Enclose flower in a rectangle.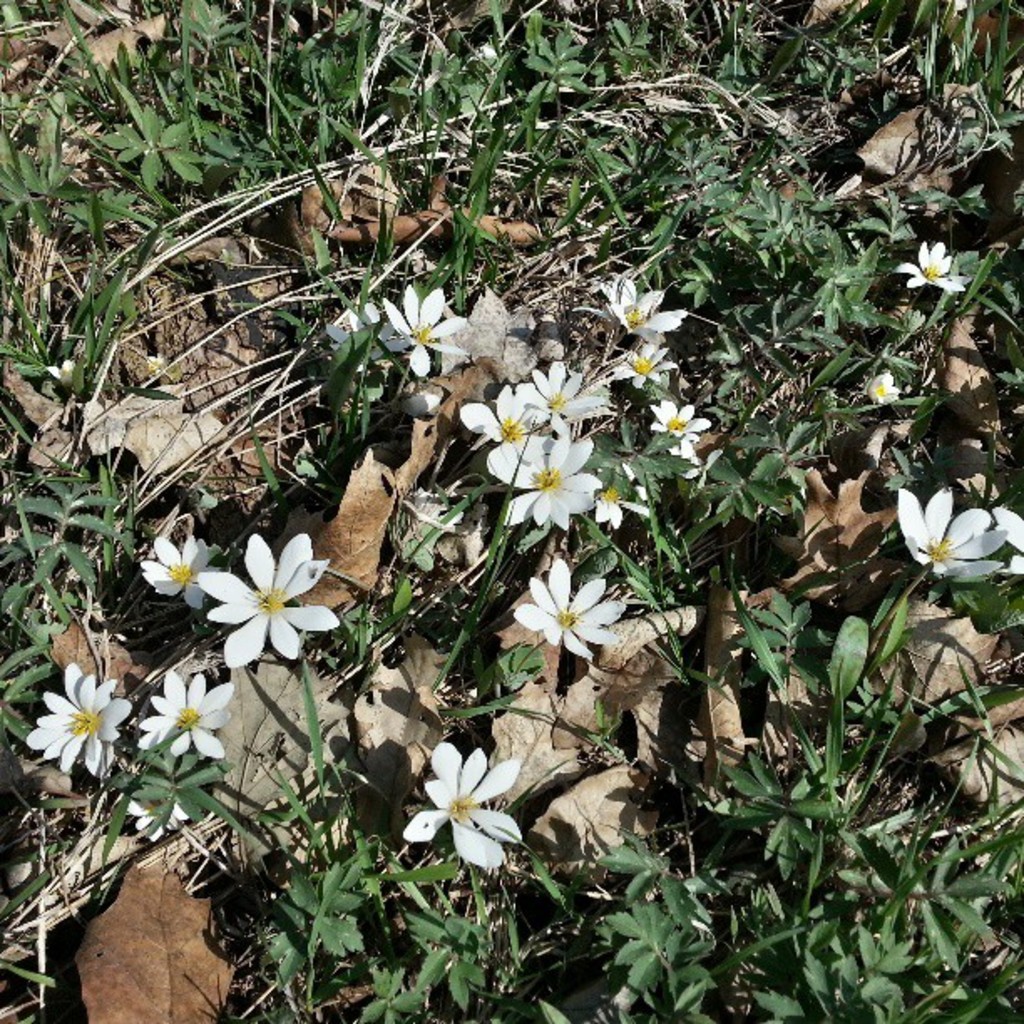
box=[30, 644, 132, 770].
